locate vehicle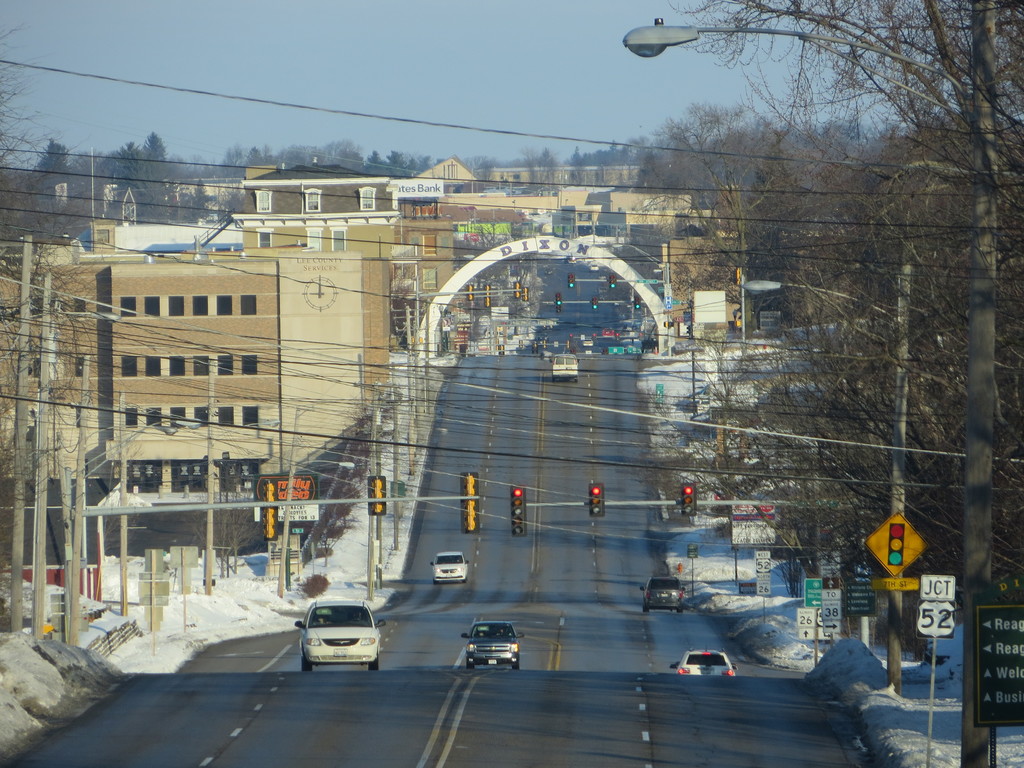
l=292, t=610, r=389, b=669
